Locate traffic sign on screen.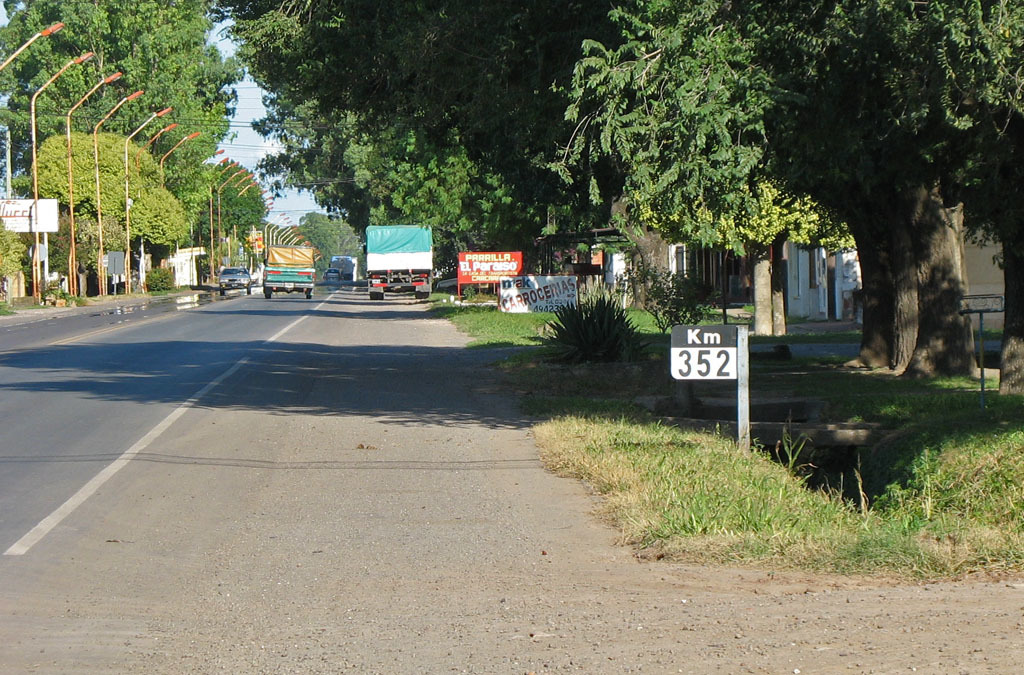
On screen at bbox=(666, 331, 744, 379).
